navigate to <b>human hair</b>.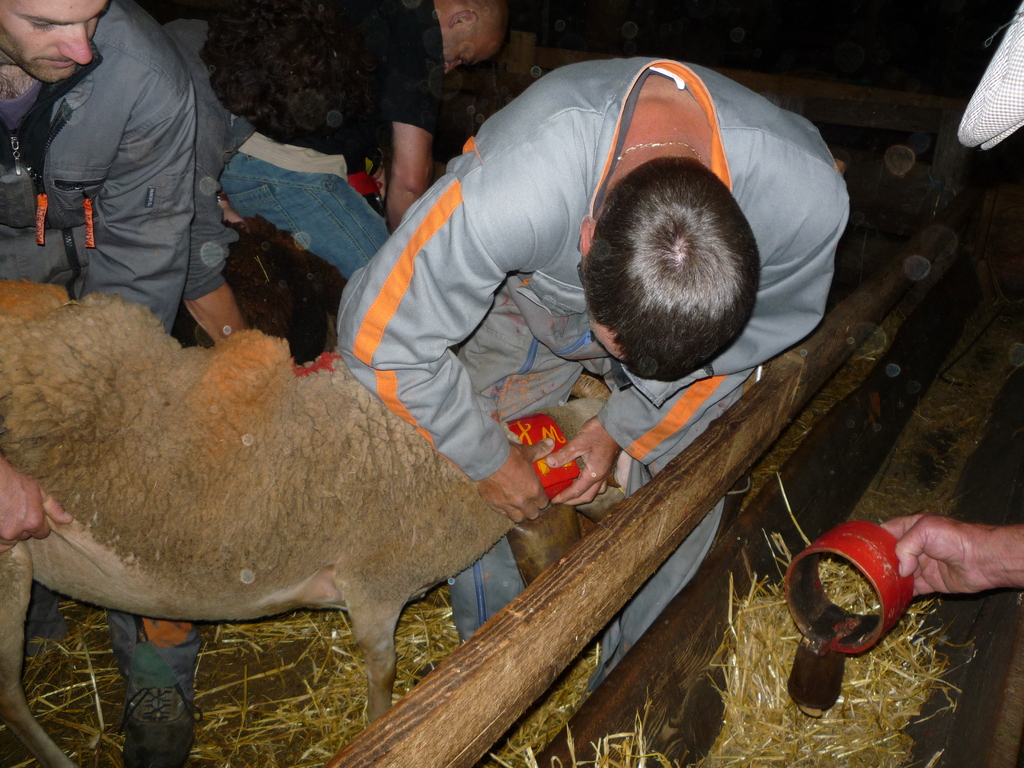
Navigation target: (579, 140, 765, 388).
